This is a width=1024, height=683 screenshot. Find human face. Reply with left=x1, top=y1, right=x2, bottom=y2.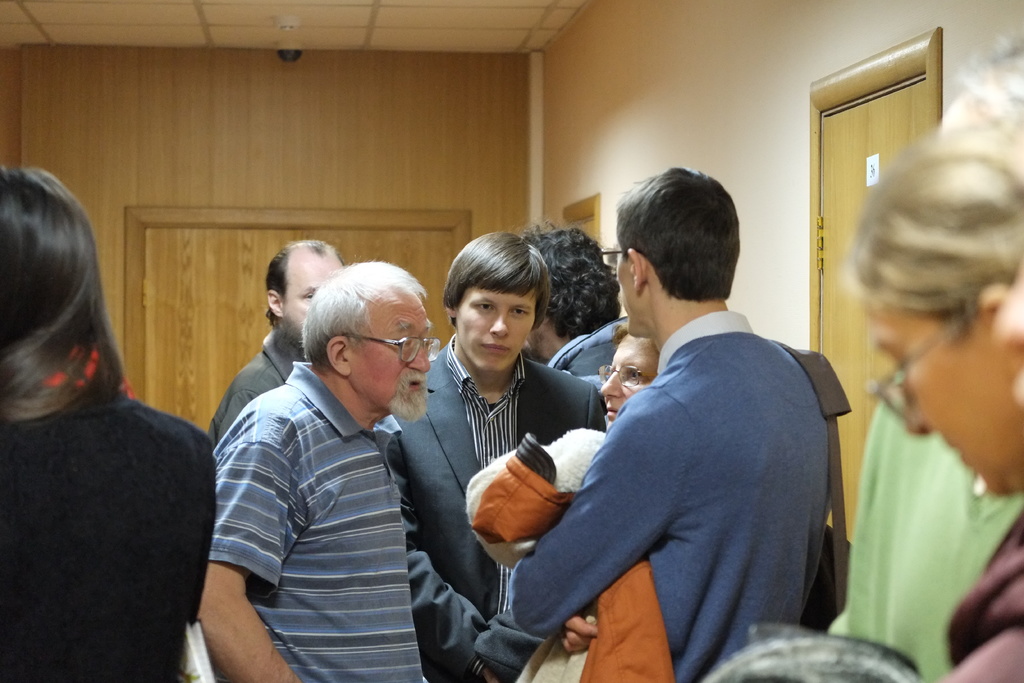
left=618, top=233, right=634, bottom=336.
